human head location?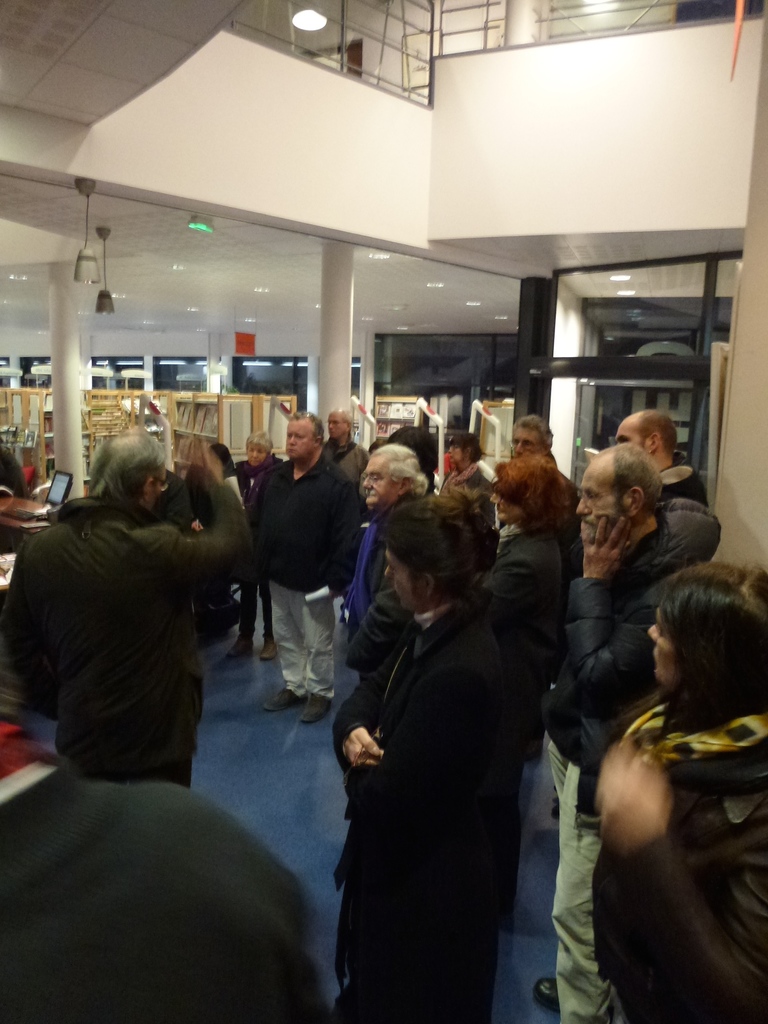
x1=573, y1=445, x2=666, y2=550
